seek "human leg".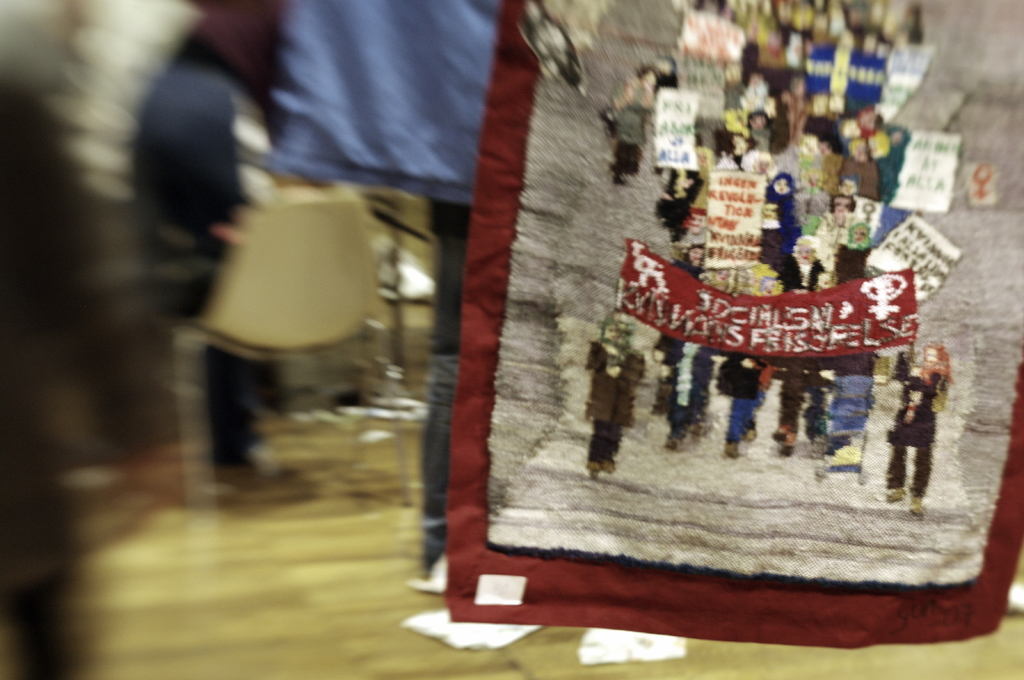
select_region(422, 198, 468, 574).
